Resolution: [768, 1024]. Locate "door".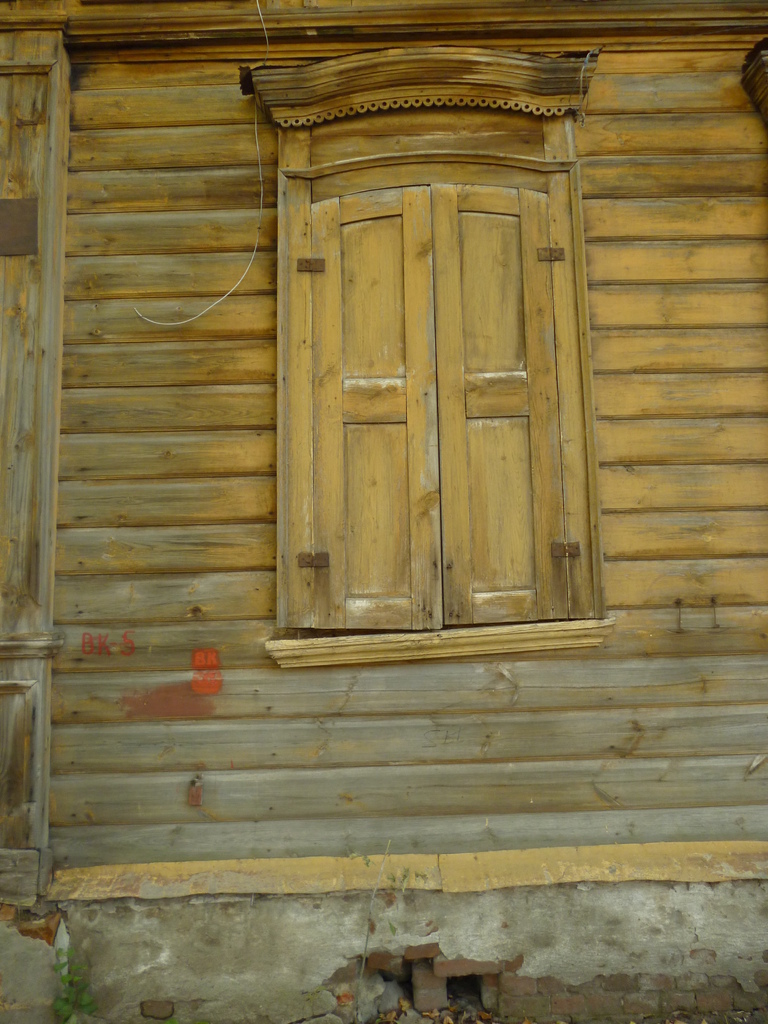
262 106 586 652.
